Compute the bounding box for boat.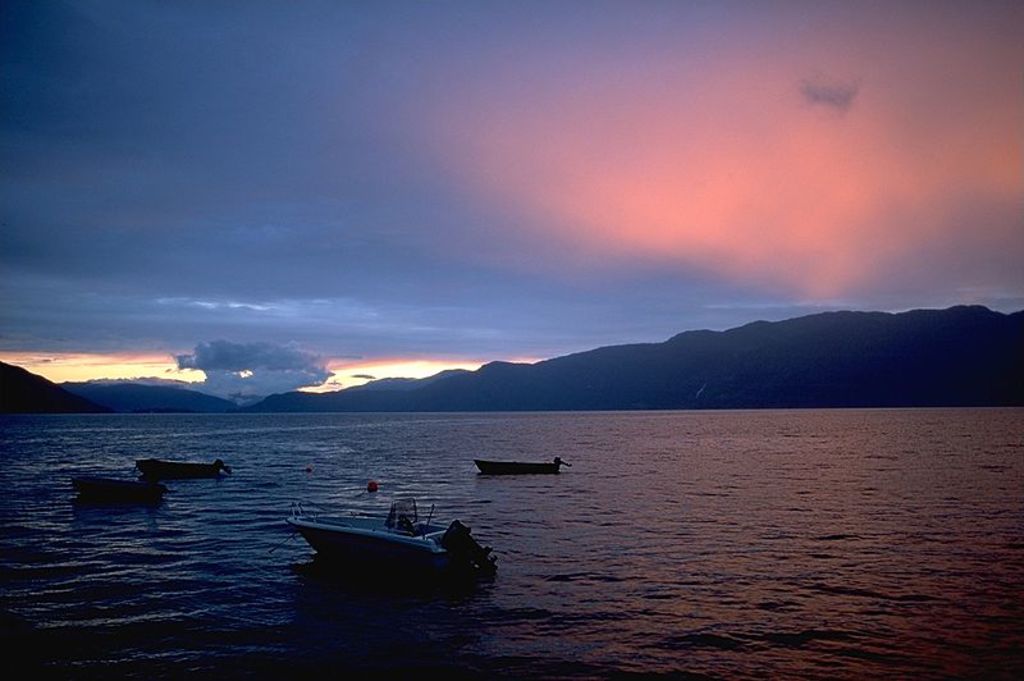
BBox(467, 453, 570, 475).
